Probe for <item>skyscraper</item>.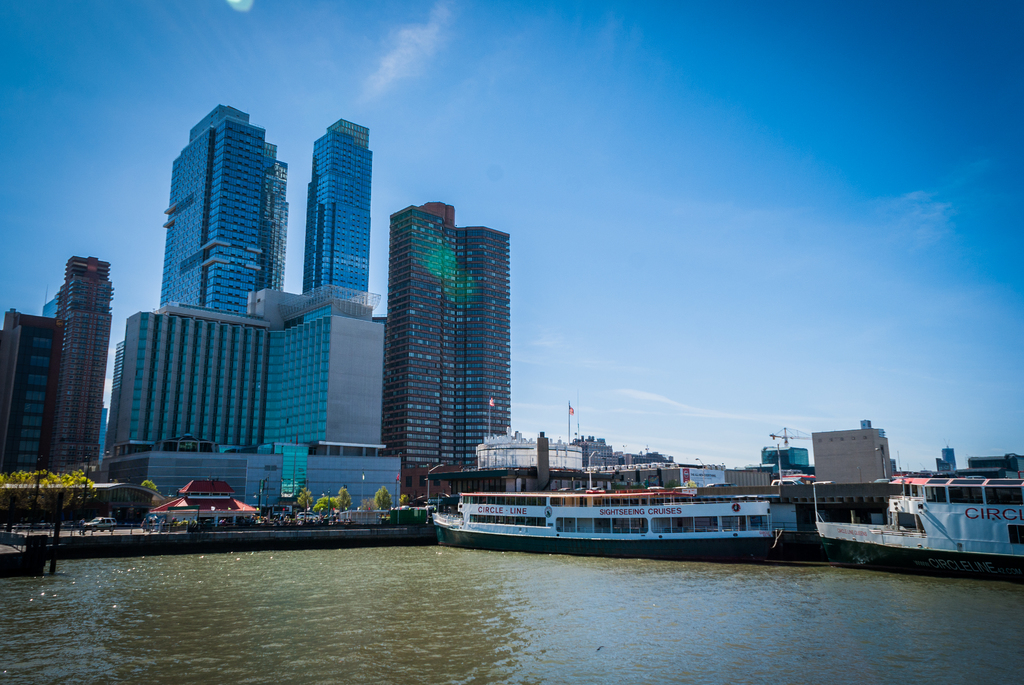
Probe result: 0/254/113/481.
